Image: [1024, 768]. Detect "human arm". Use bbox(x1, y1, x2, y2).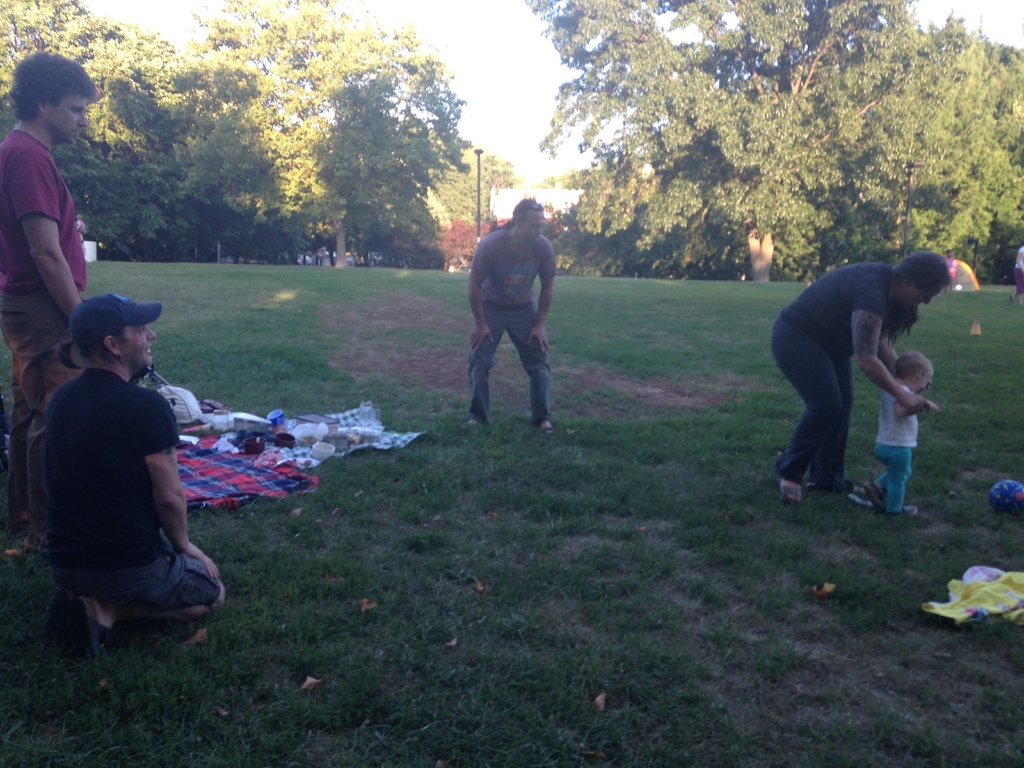
bbox(866, 336, 898, 371).
